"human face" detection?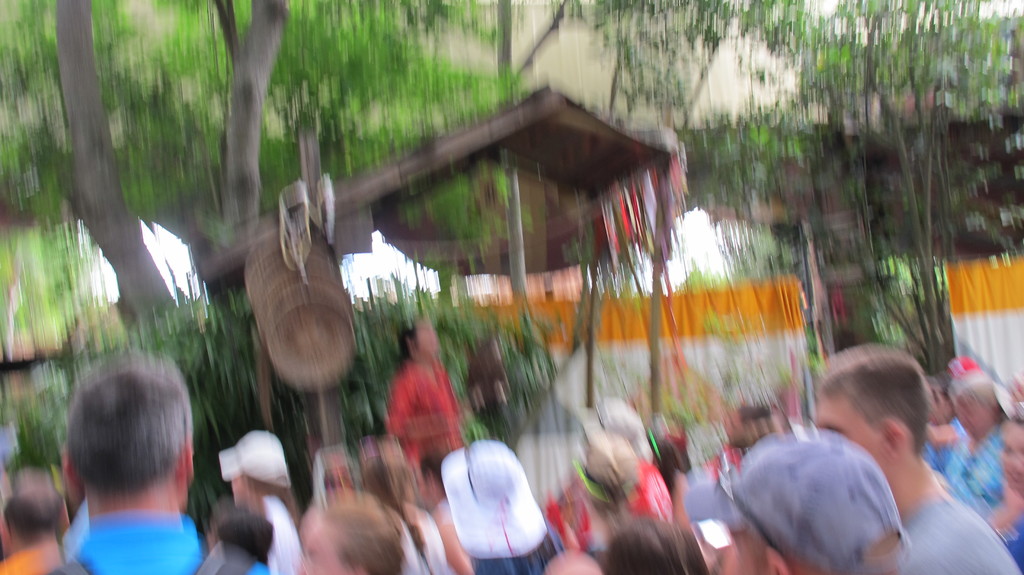
bbox=(996, 417, 1023, 490)
